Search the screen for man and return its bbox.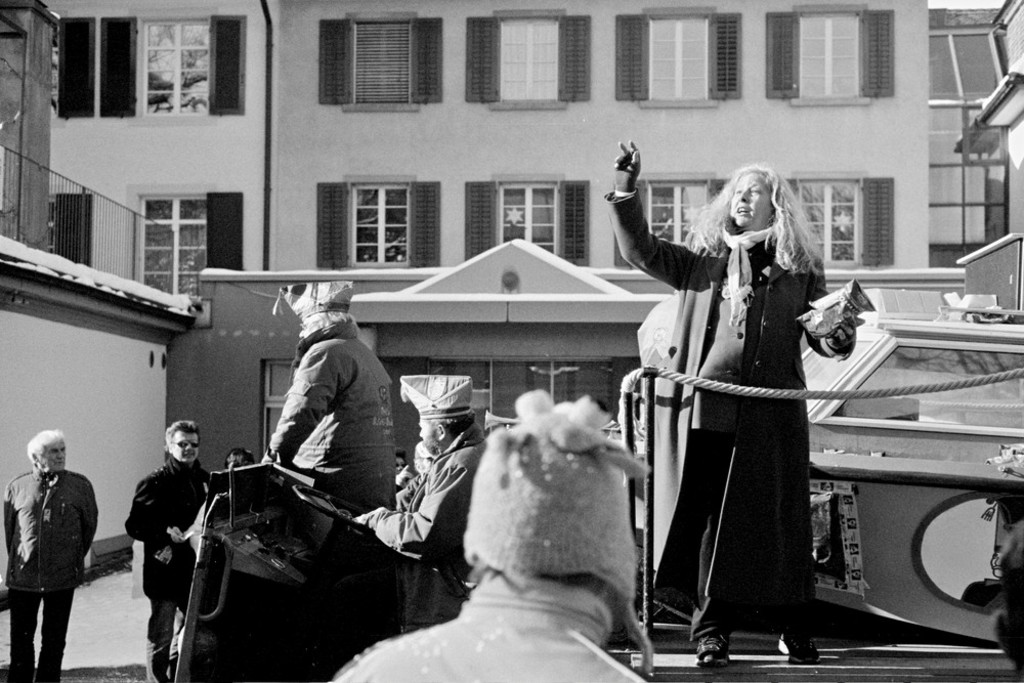
Found: detection(266, 274, 395, 513).
